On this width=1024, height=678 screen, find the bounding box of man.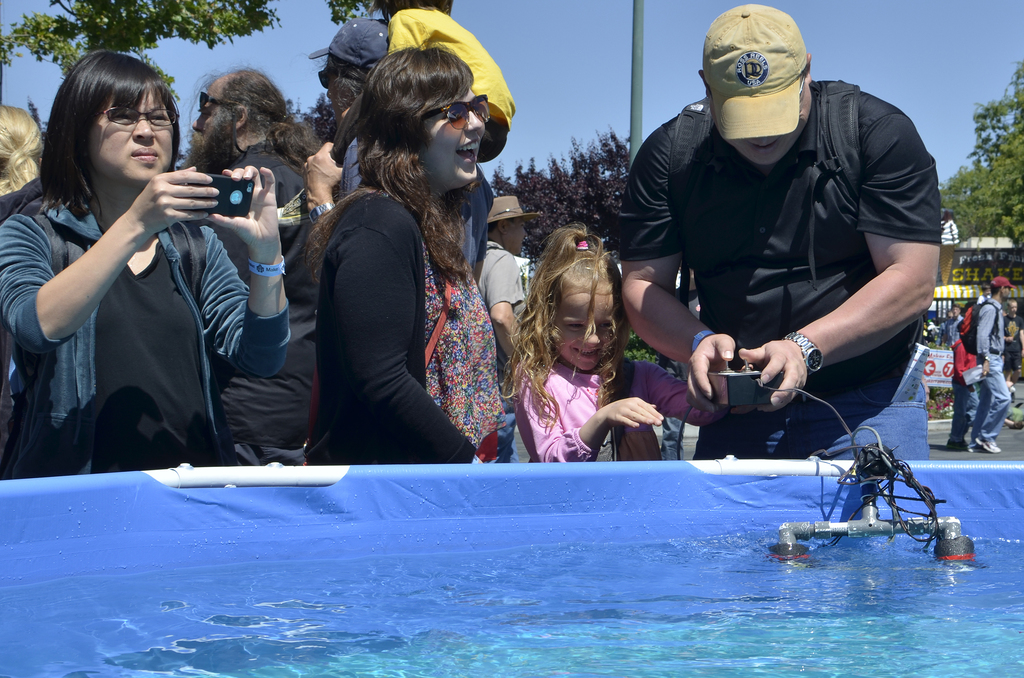
Bounding box: <box>184,61,309,280</box>.
